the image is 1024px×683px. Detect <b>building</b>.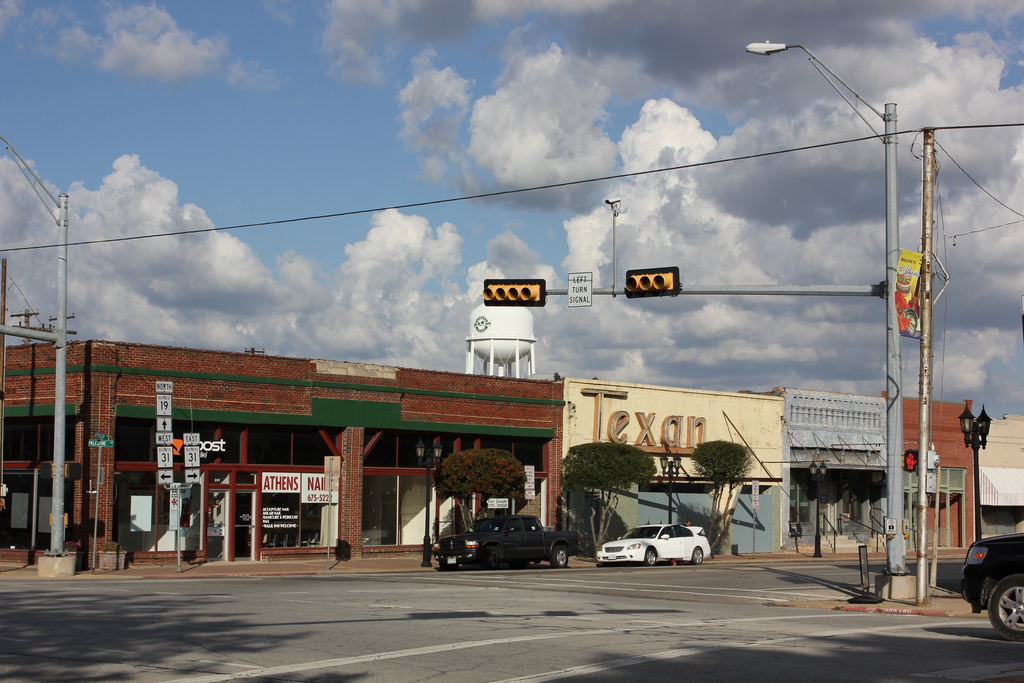
Detection: locate(570, 377, 780, 557).
